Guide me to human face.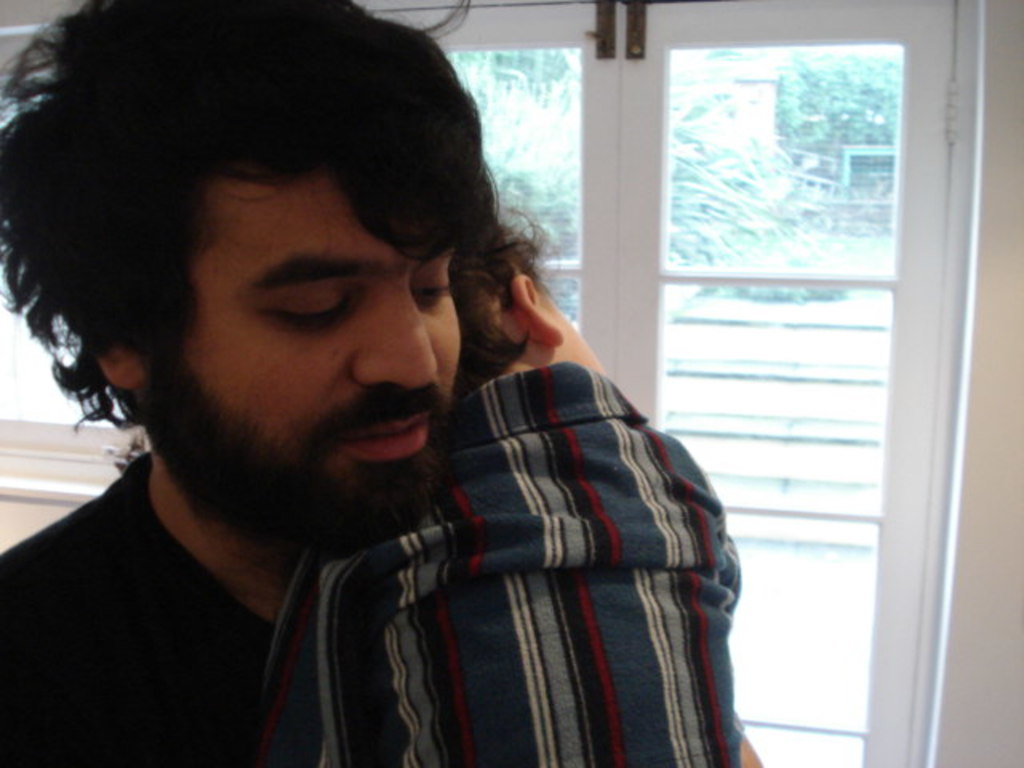
Guidance: box=[550, 288, 614, 379].
